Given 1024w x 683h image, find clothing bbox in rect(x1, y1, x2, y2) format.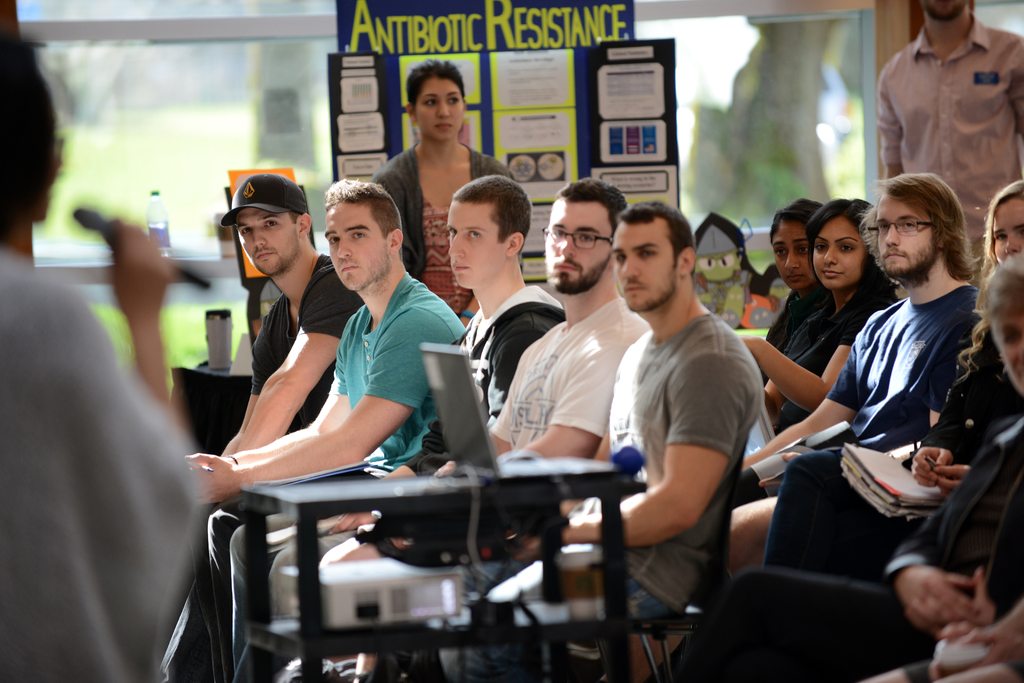
rect(230, 260, 467, 679).
